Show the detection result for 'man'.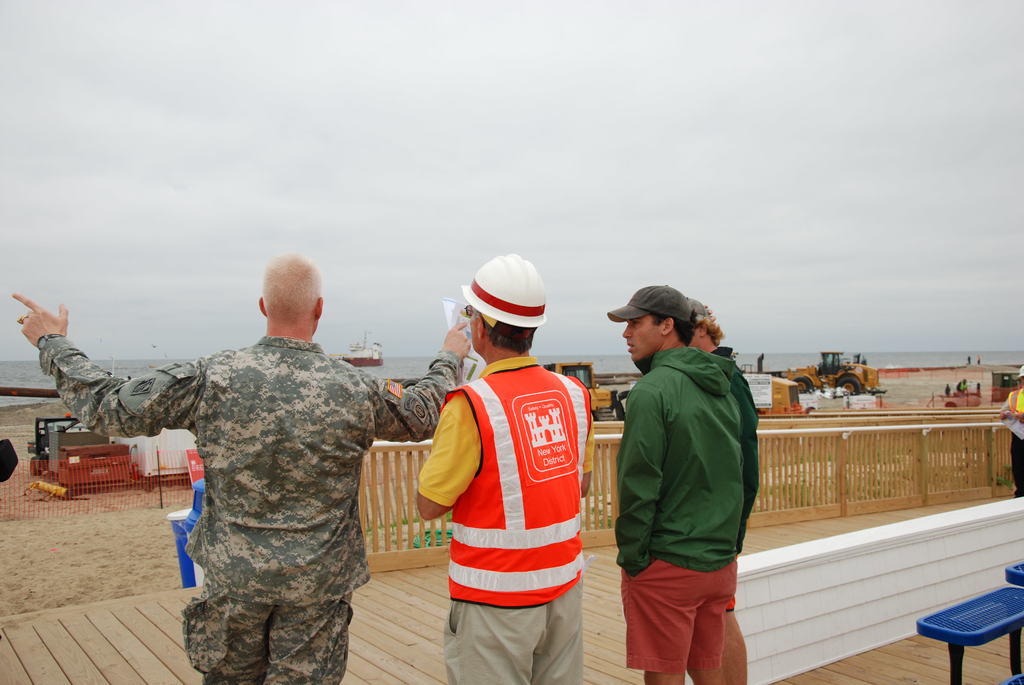
417, 249, 597, 684.
